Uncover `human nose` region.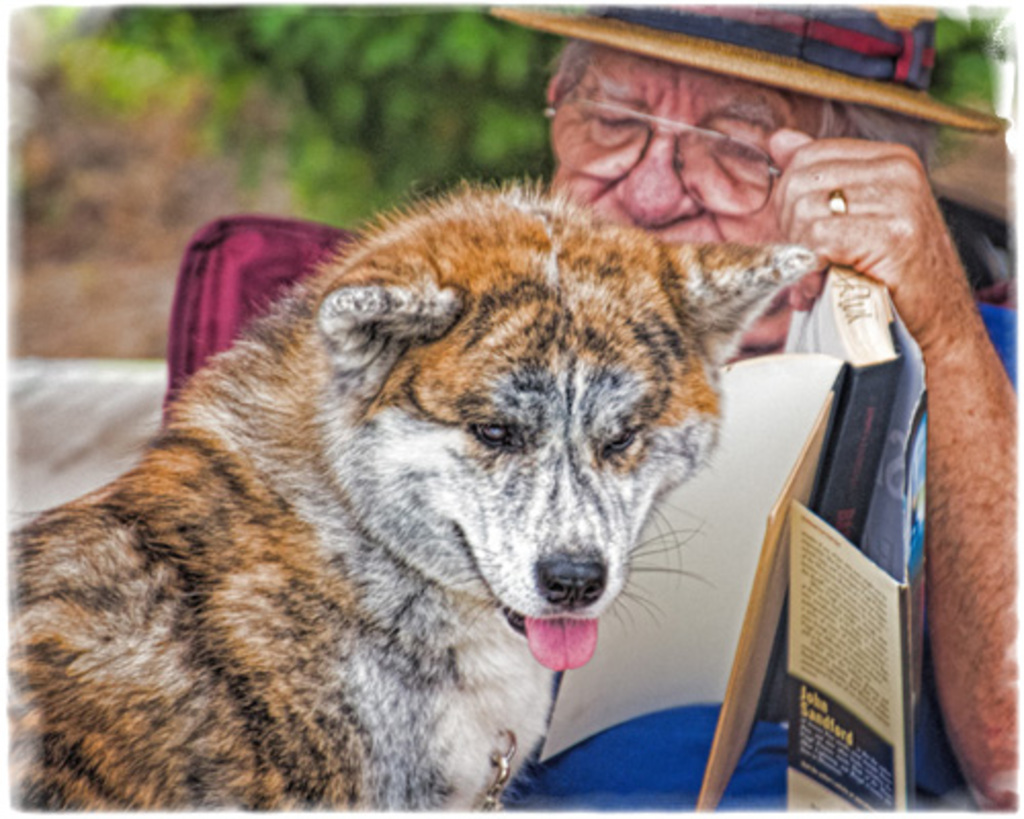
Uncovered: select_region(612, 125, 696, 225).
